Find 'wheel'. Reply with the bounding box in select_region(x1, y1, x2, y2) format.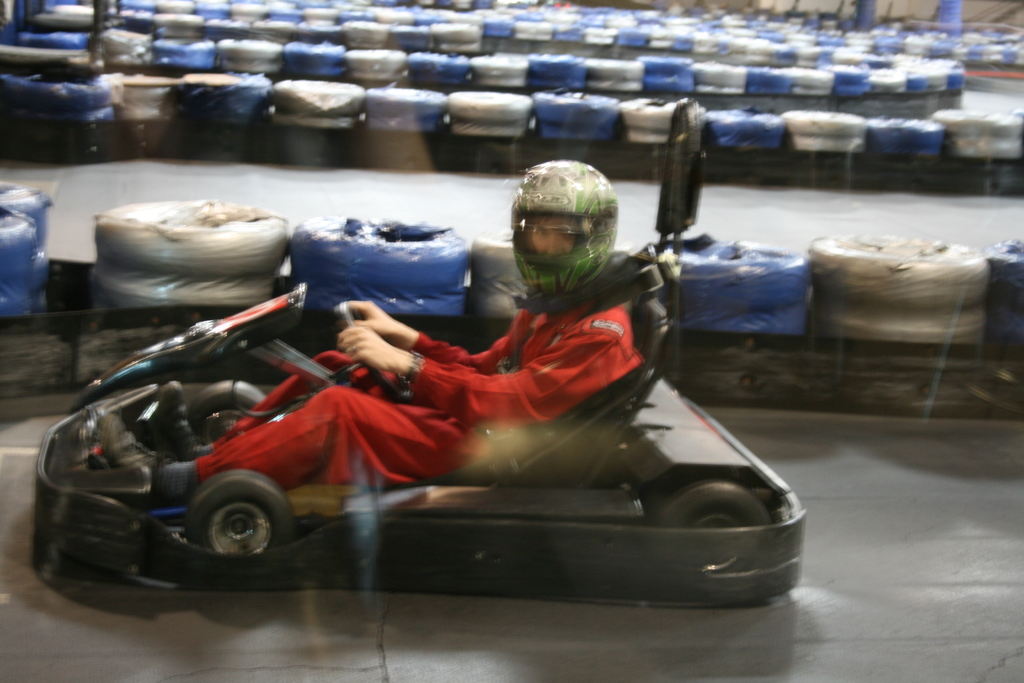
select_region(664, 483, 772, 571).
